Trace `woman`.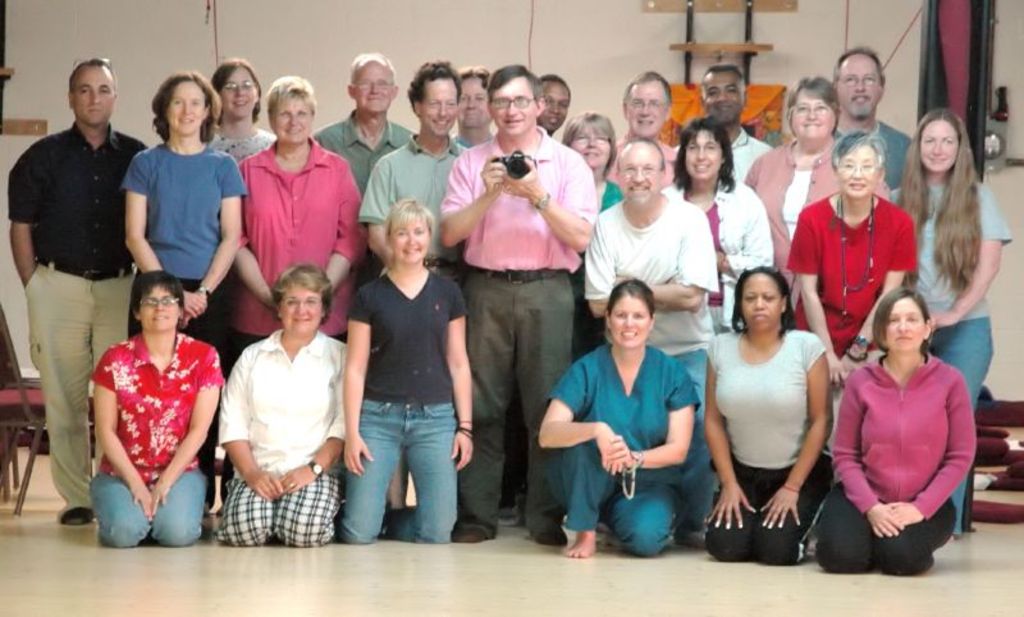
Traced to Rect(339, 196, 481, 549).
